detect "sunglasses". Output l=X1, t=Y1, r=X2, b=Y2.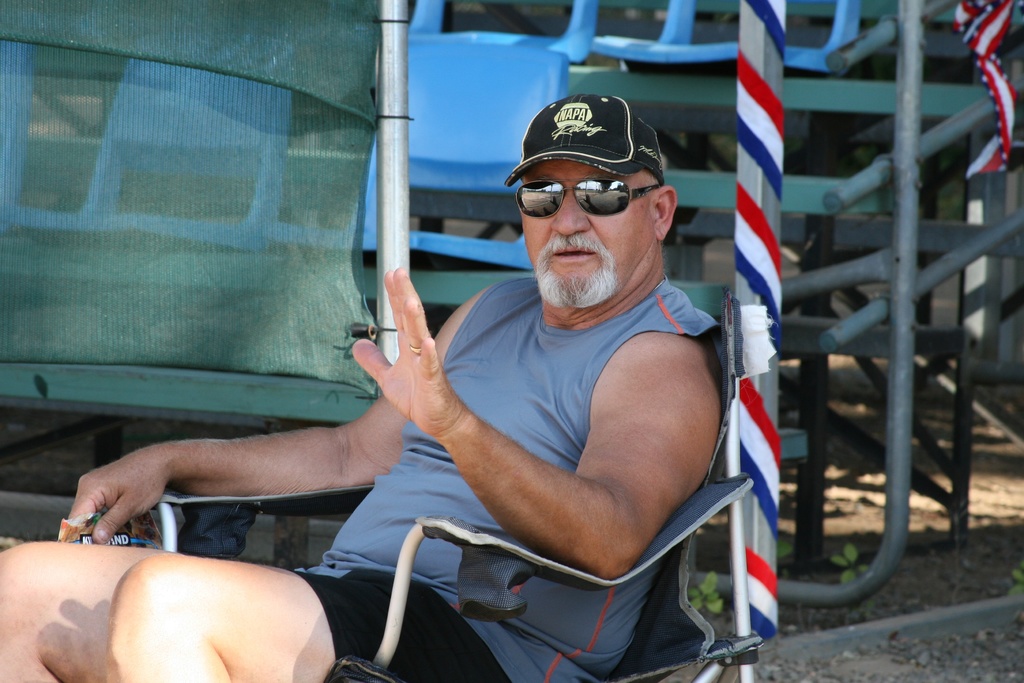
l=513, t=177, r=664, b=217.
